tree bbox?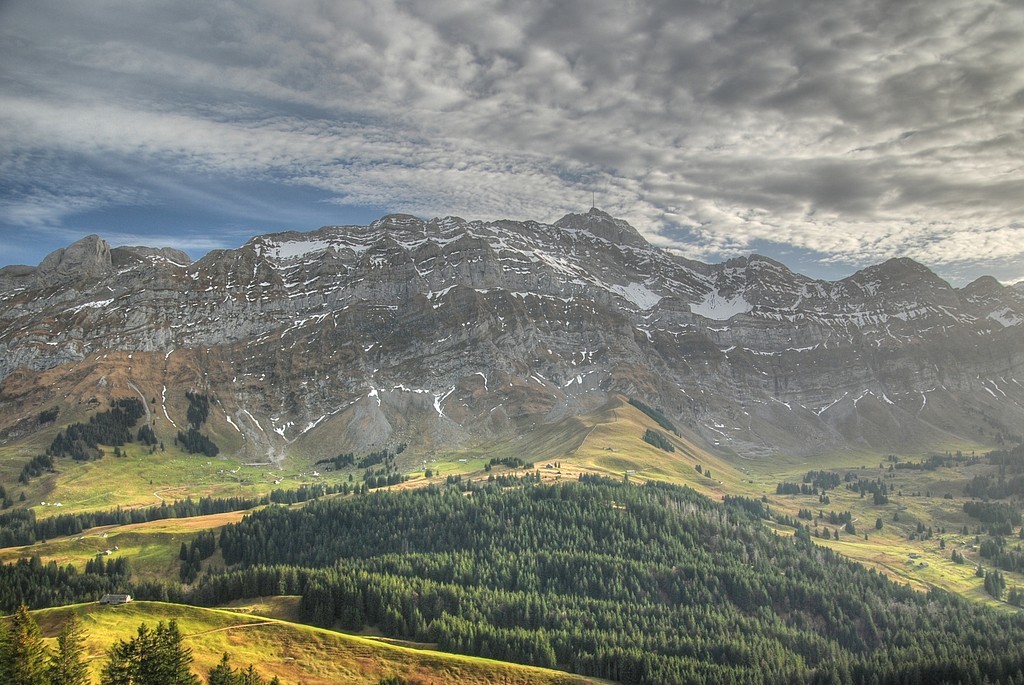
Rect(89, 616, 205, 684)
